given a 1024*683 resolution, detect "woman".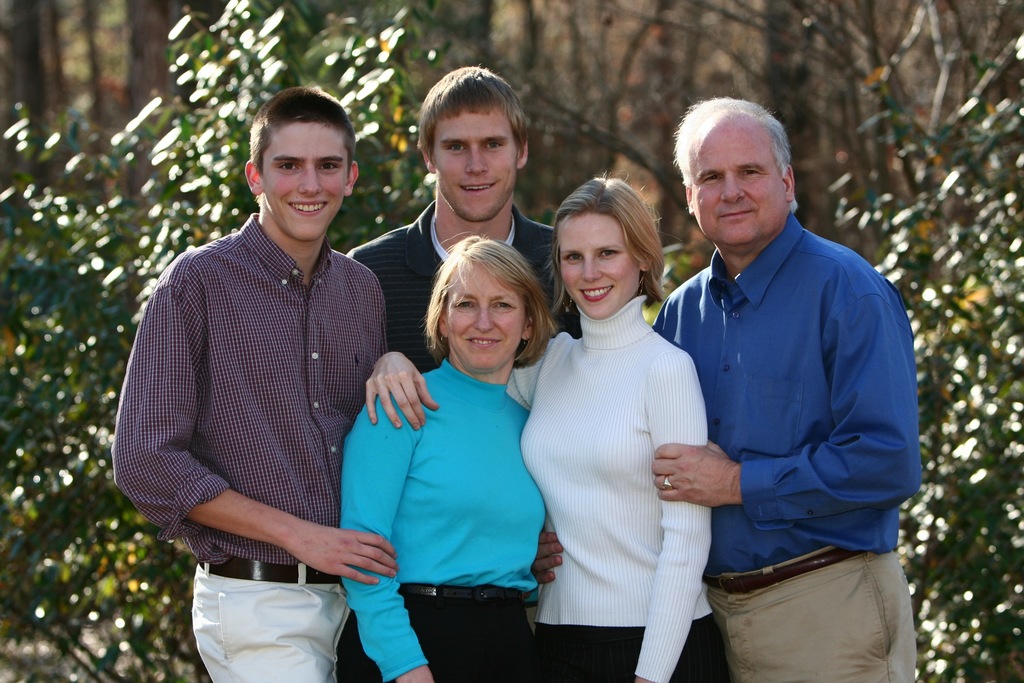
x1=363 y1=176 x2=740 y2=682.
